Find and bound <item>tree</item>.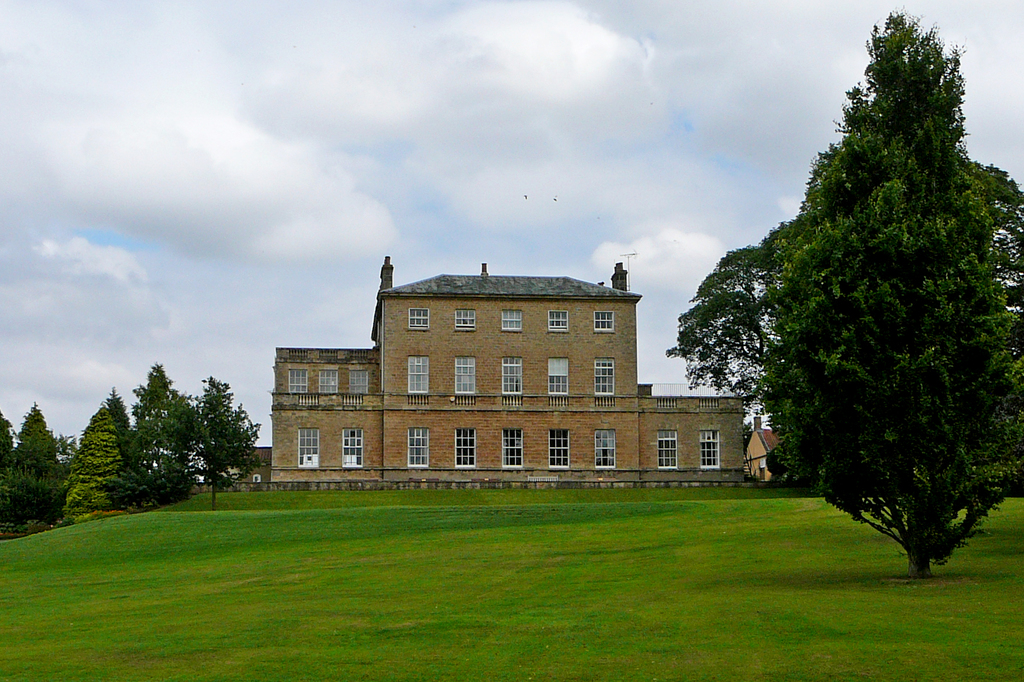
Bound: pyautogui.locateOnScreen(58, 387, 129, 521).
